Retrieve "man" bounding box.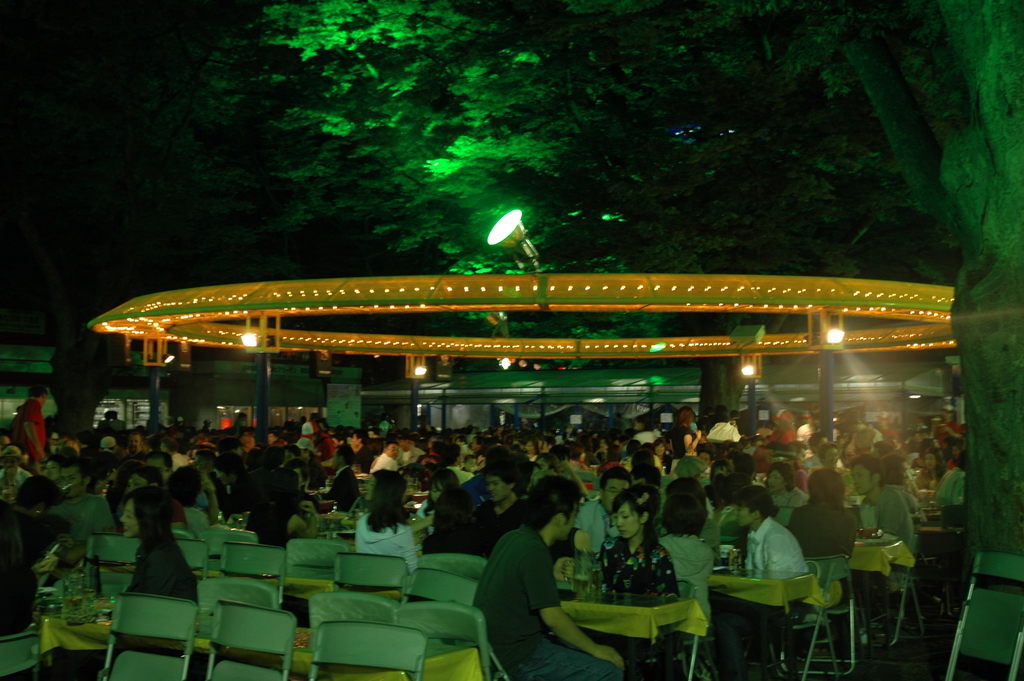
Bounding box: [left=324, top=443, right=359, bottom=511].
